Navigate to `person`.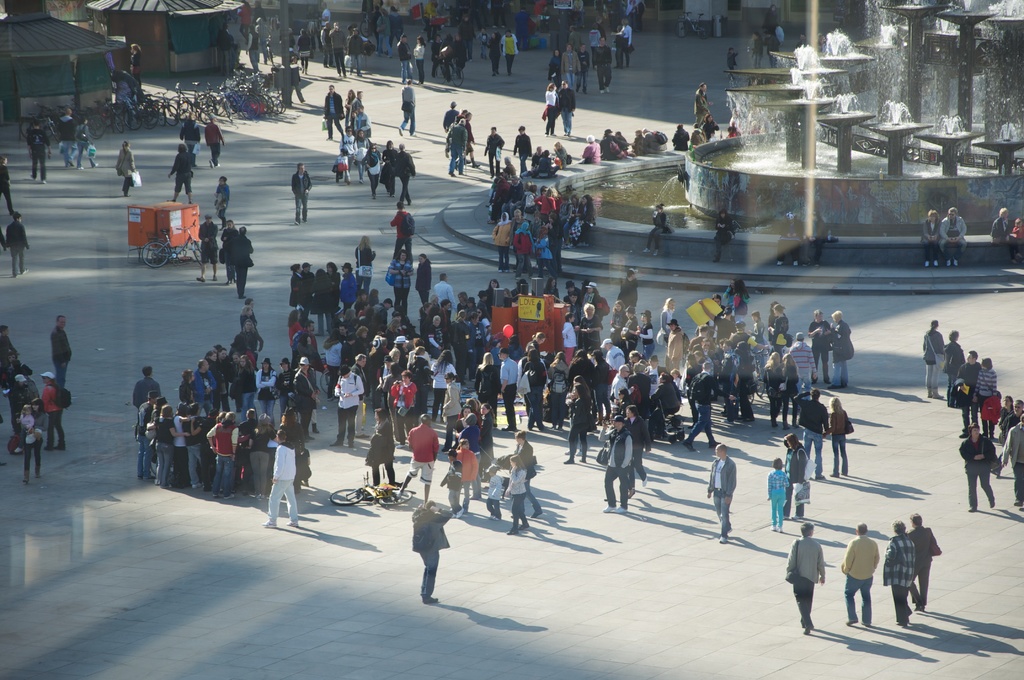
Navigation target: locate(351, 348, 369, 433).
